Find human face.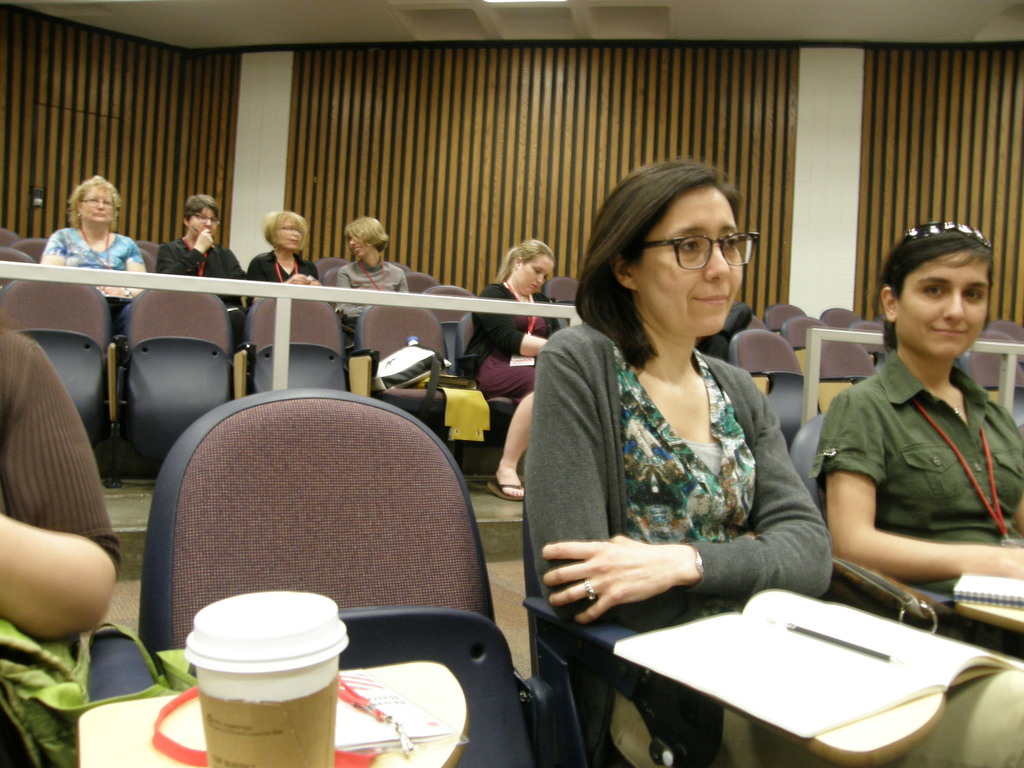
(77, 185, 118, 226).
